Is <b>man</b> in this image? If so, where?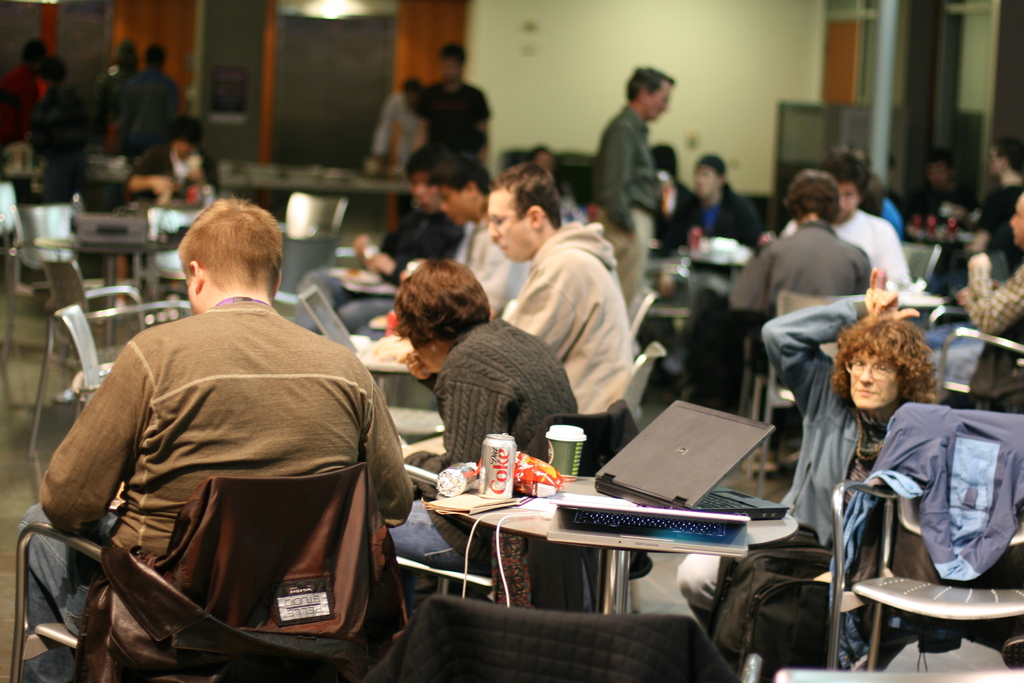
Yes, at 93/37/140/142.
